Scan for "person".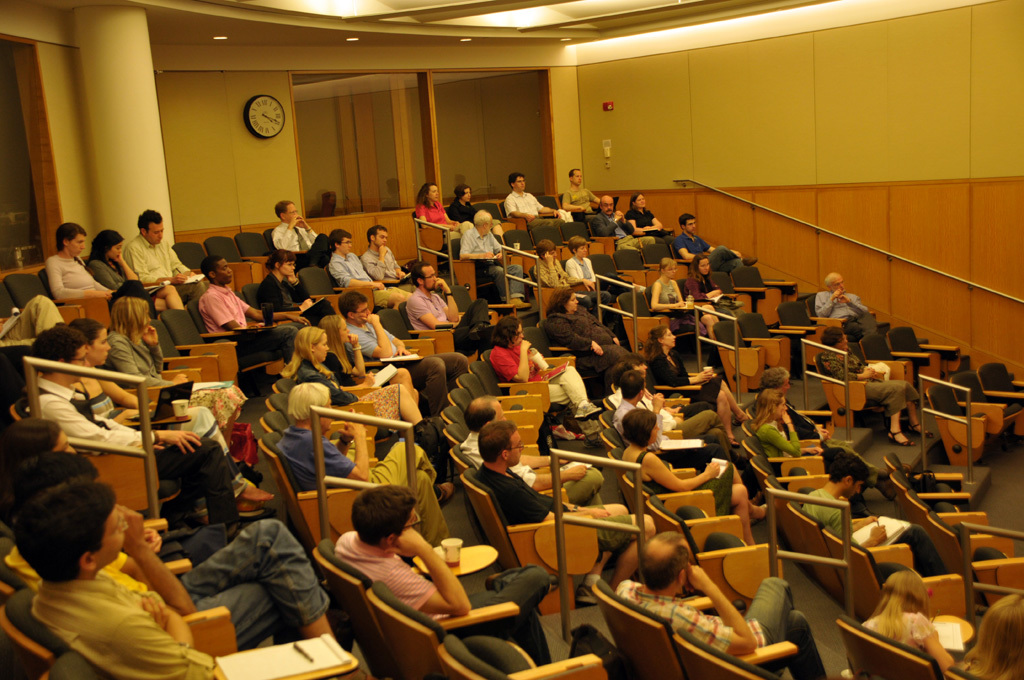
Scan result: {"left": 948, "top": 587, "right": 1023, "bottom": 677}.
